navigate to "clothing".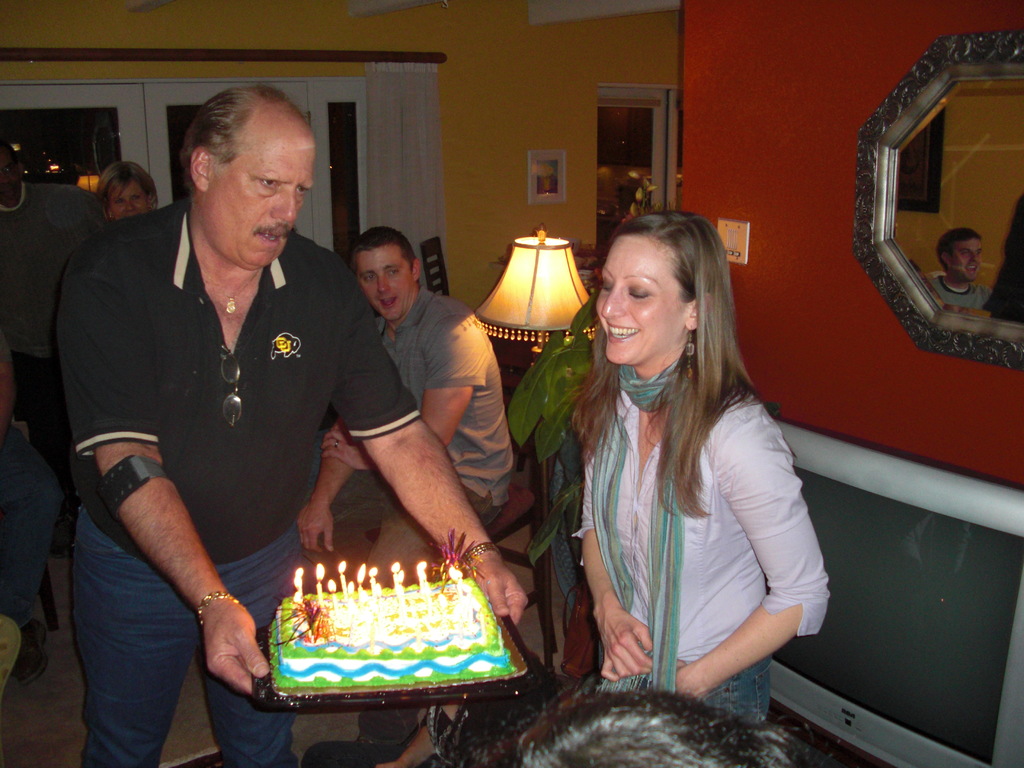
Navigation target: x1=52 y1=163 x2=373 y2=705.
